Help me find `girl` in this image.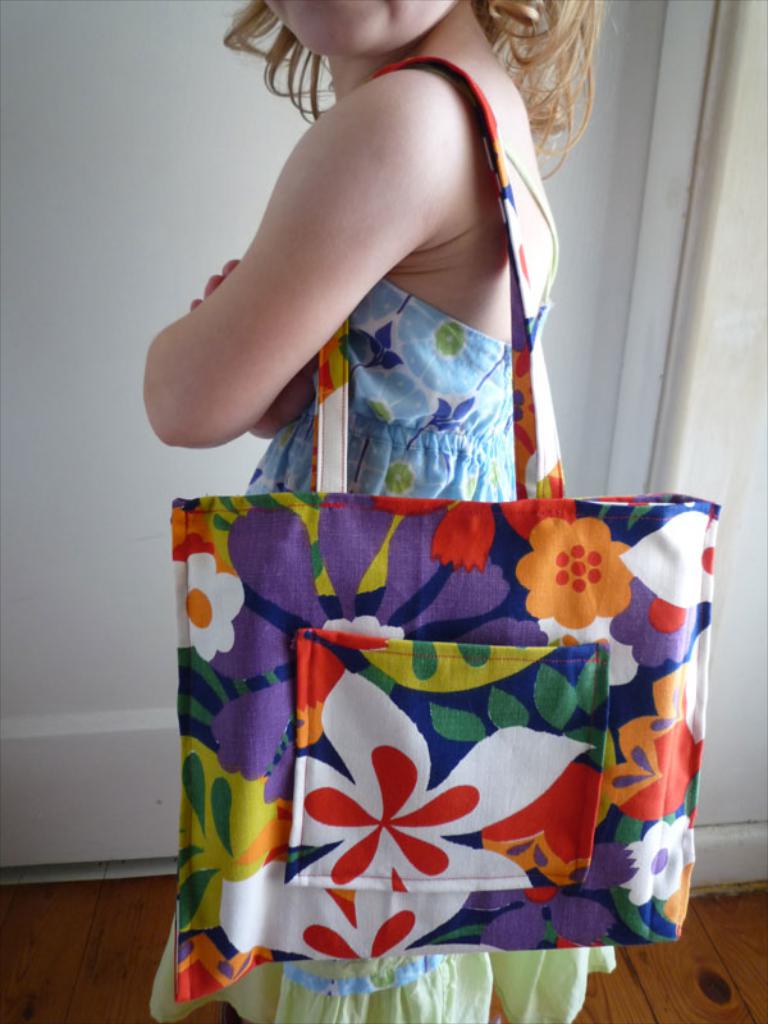
Found it: l=142, t=0, r=611, b=1023.
